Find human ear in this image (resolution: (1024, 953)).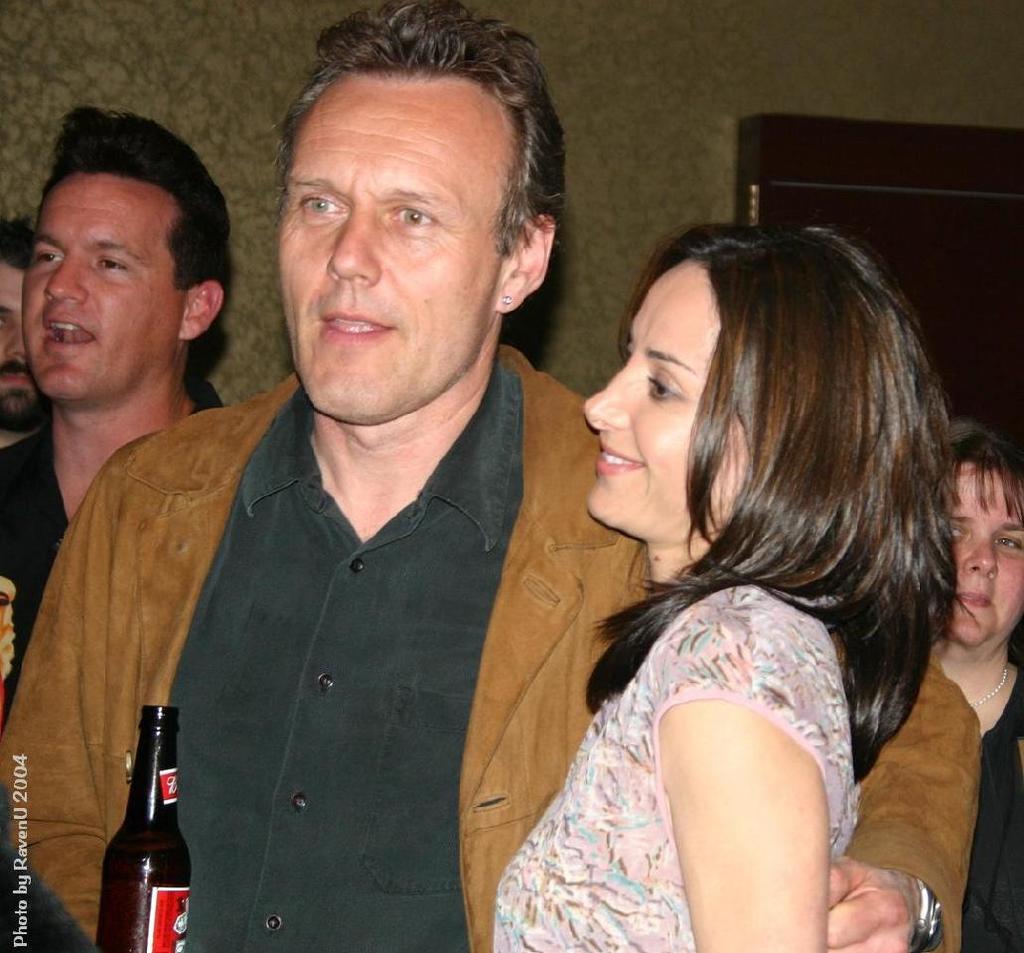
Rect(179, 282, 222, 336).
